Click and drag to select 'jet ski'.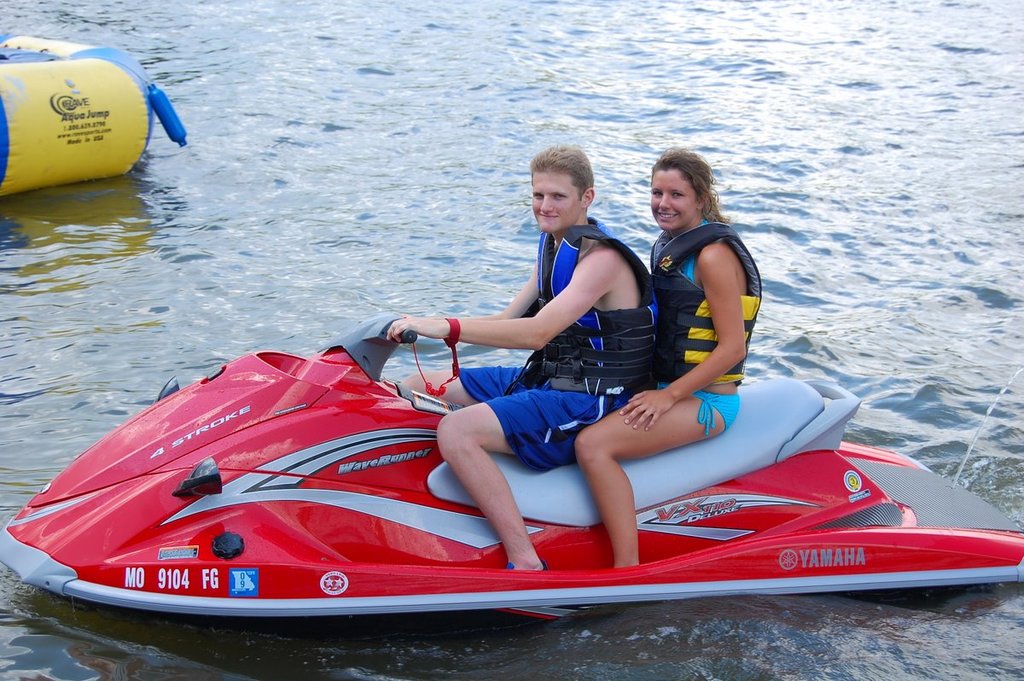
Selection: <region>0, 307, 1023, 620</region>.
